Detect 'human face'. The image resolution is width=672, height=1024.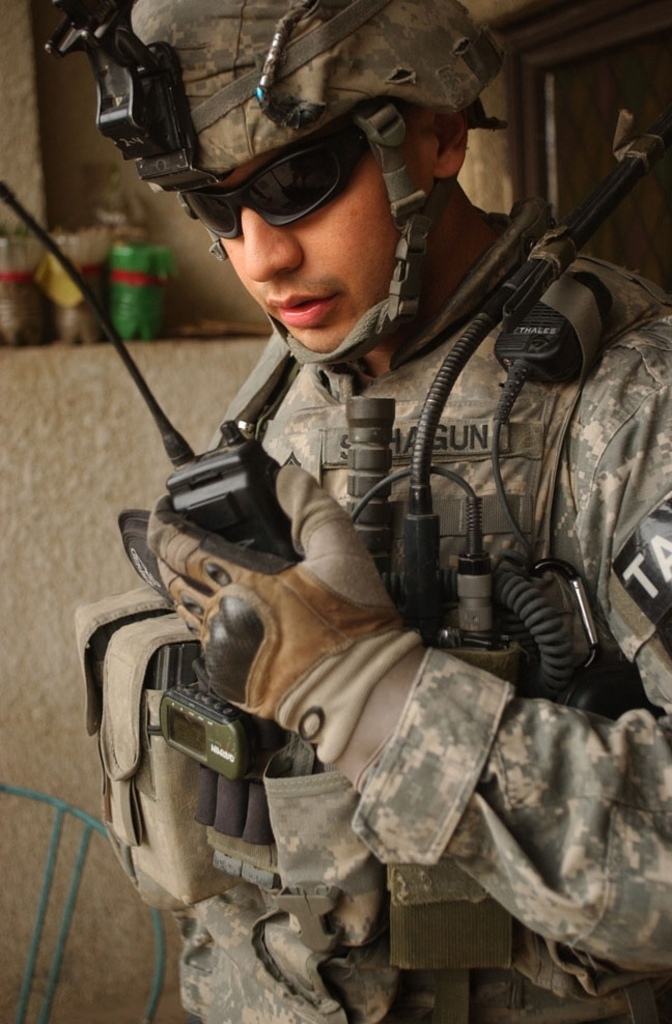
x1=190 y1=105 x2=431 y2=361.
